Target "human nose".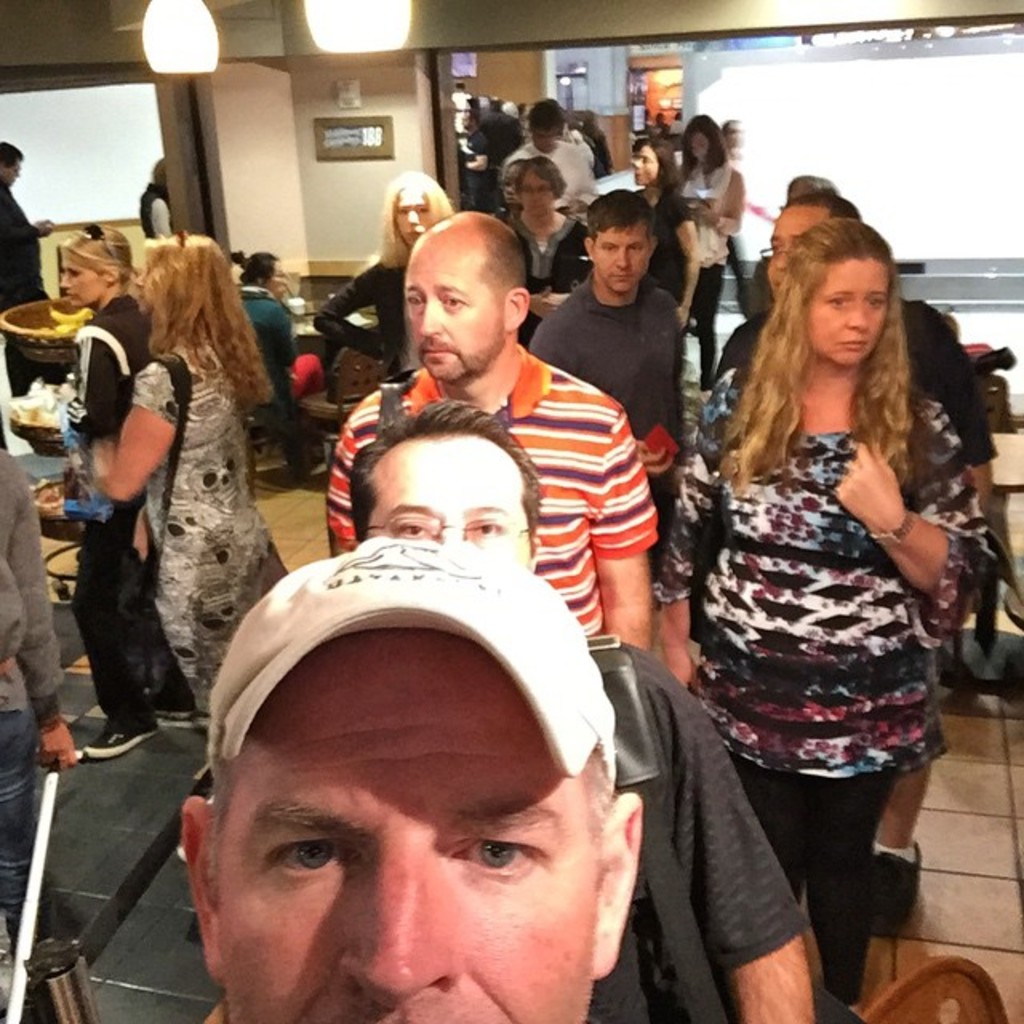
Target region: BBox(770, 243, 794, 274).
